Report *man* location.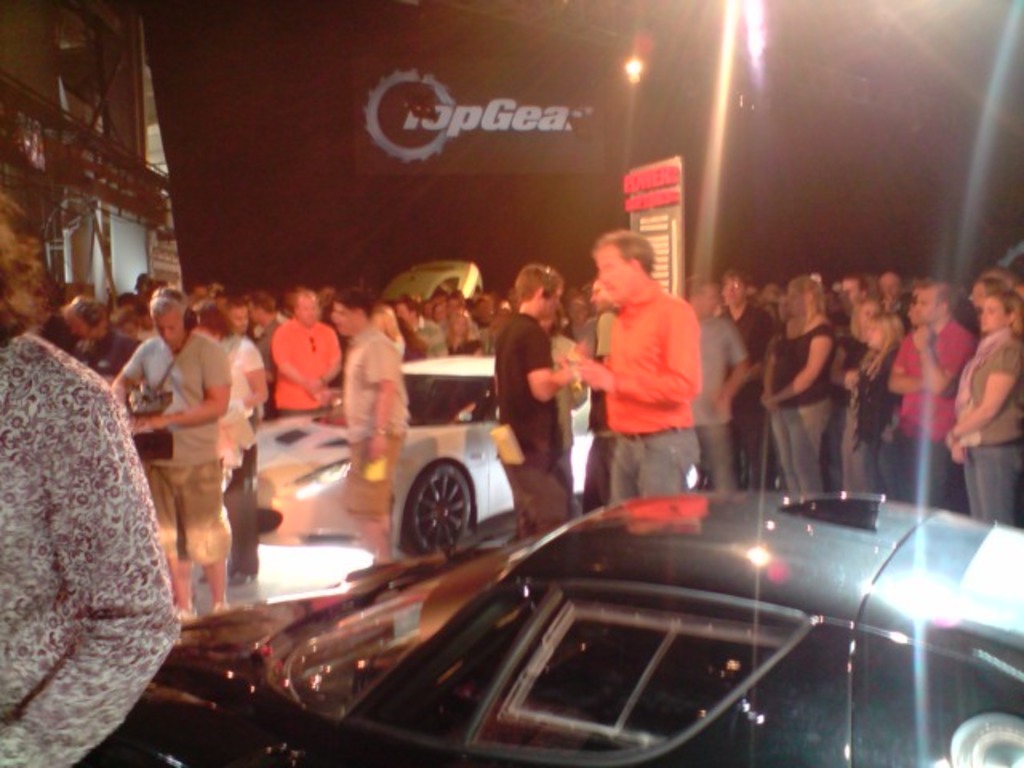
Report: [x1=267, y1=290, x2=344, y2=418].
